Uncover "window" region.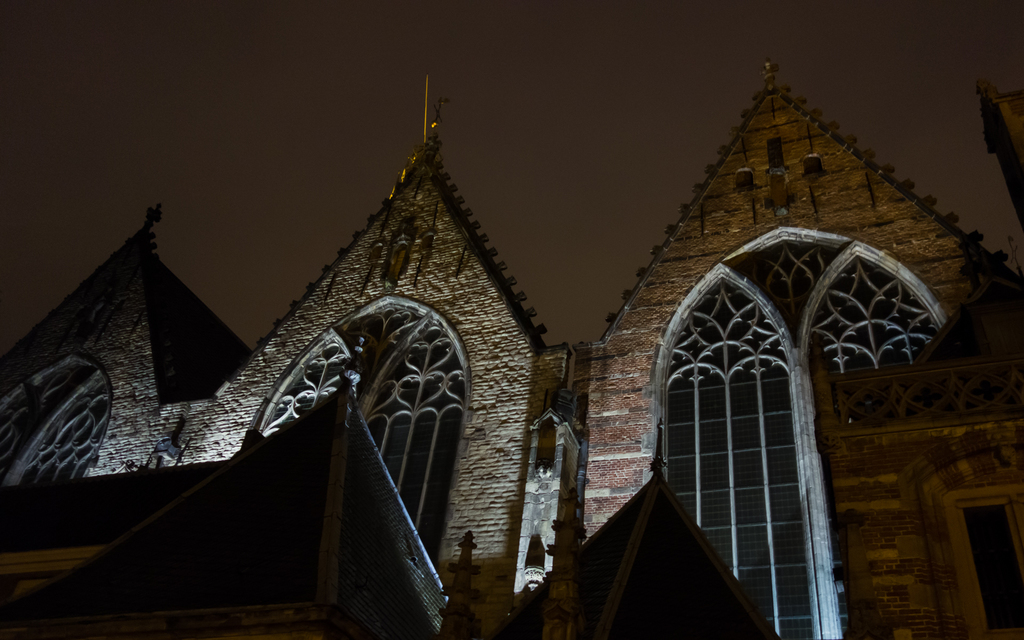
Uncovered: region(659, 239, 947, 639).
